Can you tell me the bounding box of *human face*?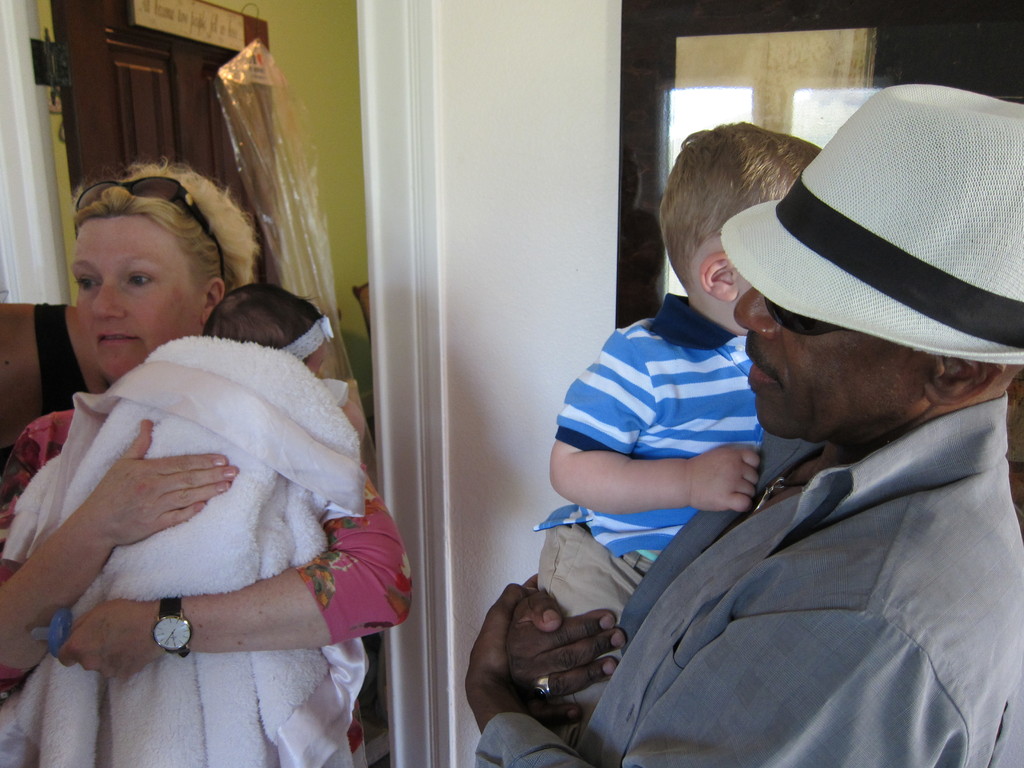
BBox(78, 214, 211, 377).
